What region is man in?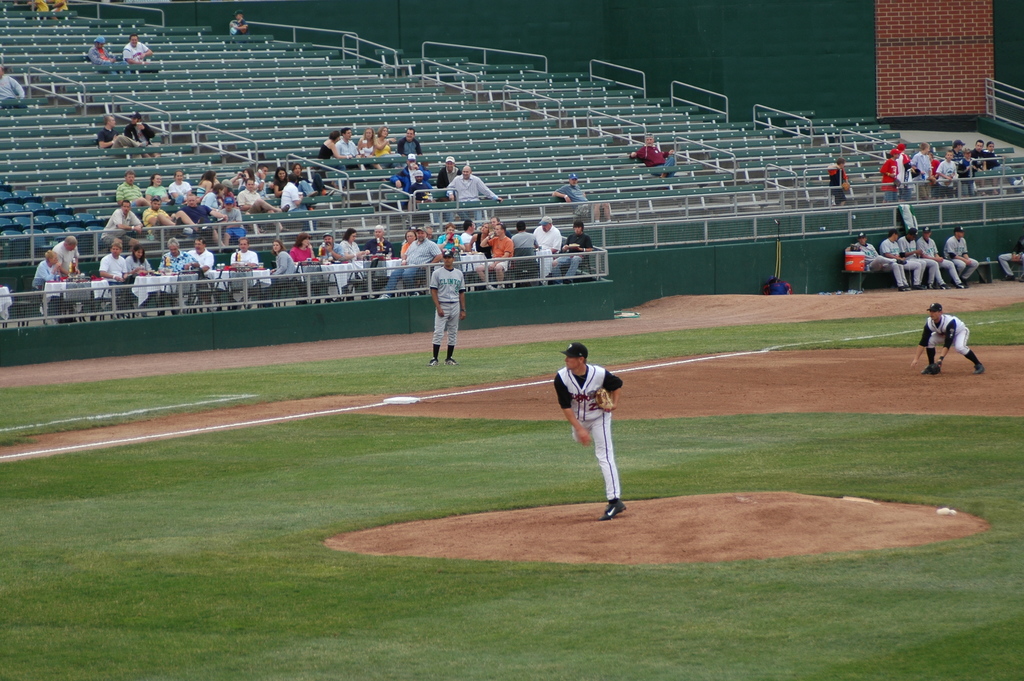
<region>883, 151, 899, 198</region>.
